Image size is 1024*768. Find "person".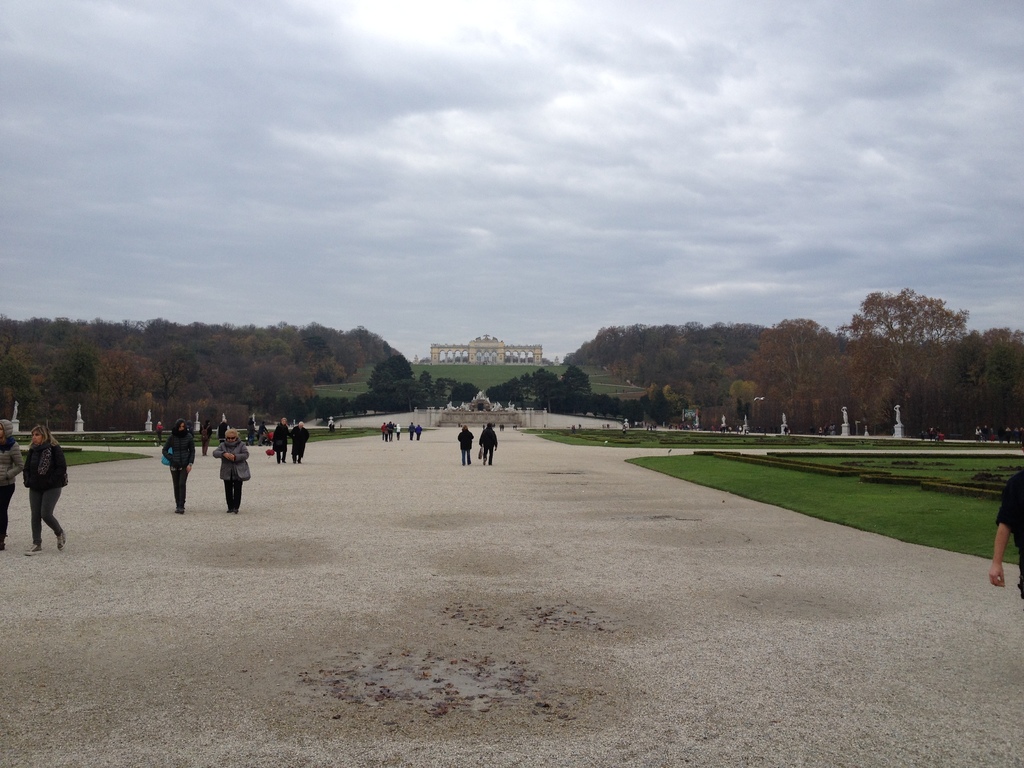
989:467:1023:614.
